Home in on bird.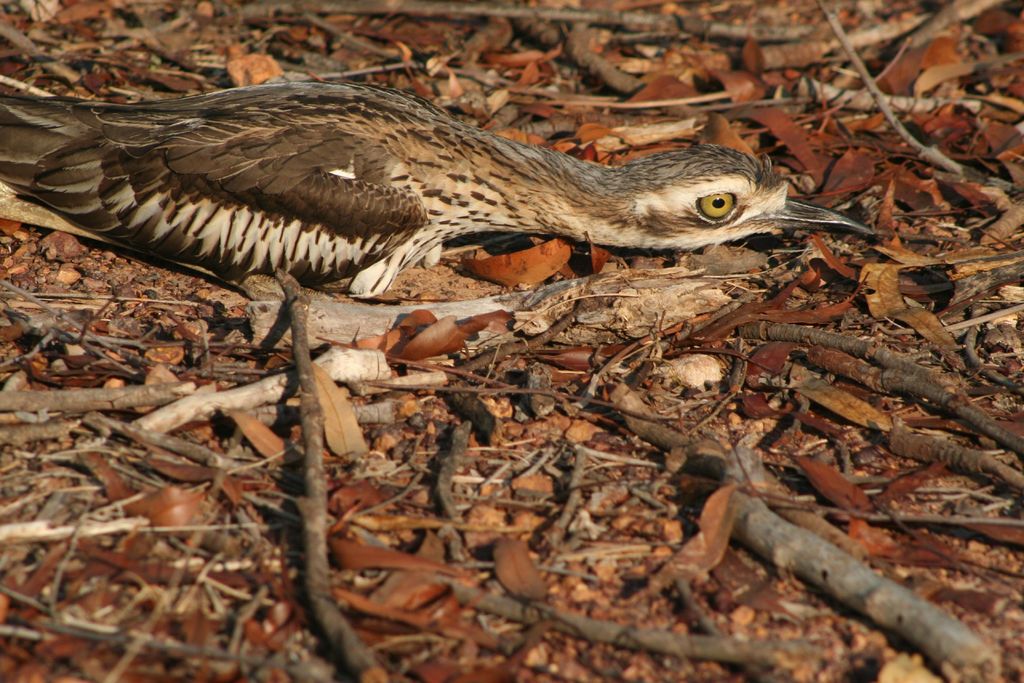
Homed in at BBox(1, 76, 894, 310).
